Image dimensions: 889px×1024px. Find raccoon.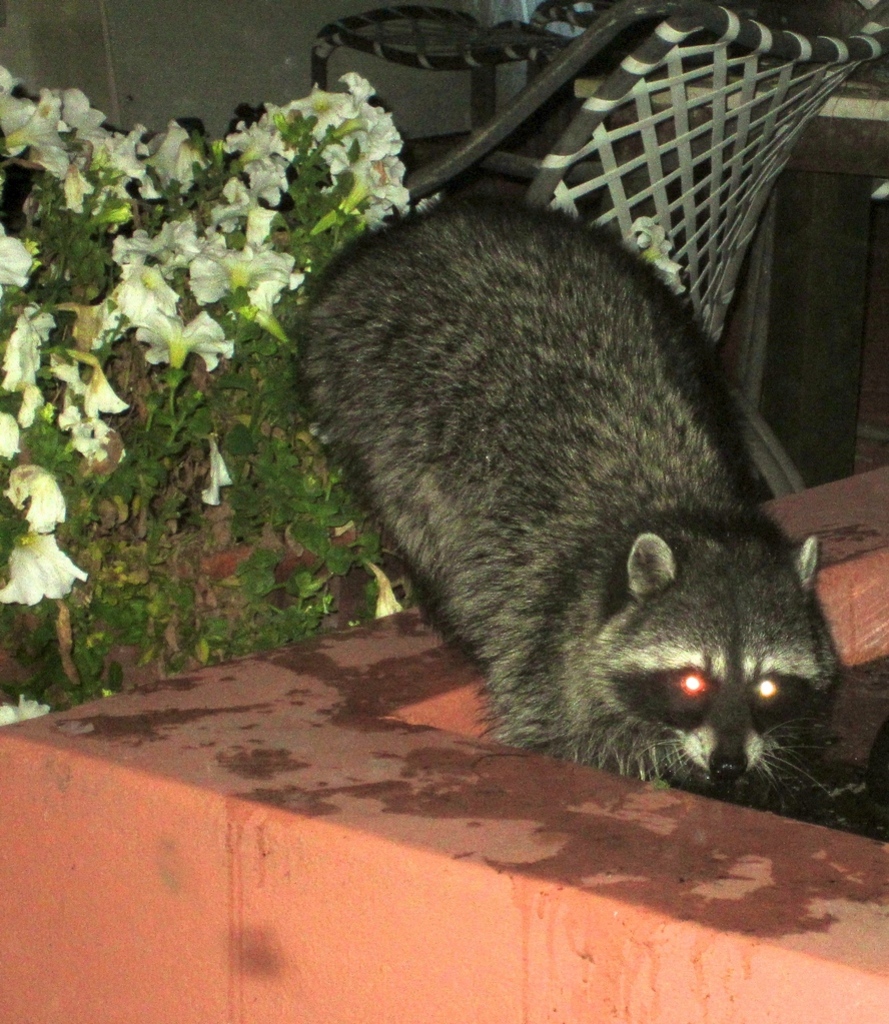
crop(294, 194, 848, 795).
